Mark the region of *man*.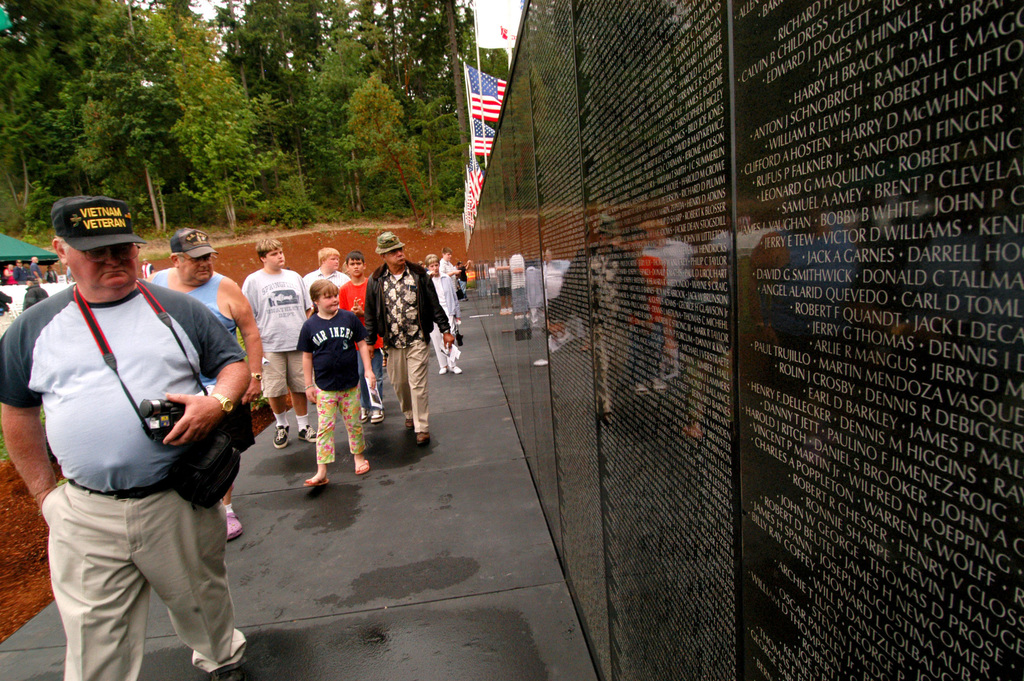
Region: x1=26 y1=254 x2=45 y2=281.
